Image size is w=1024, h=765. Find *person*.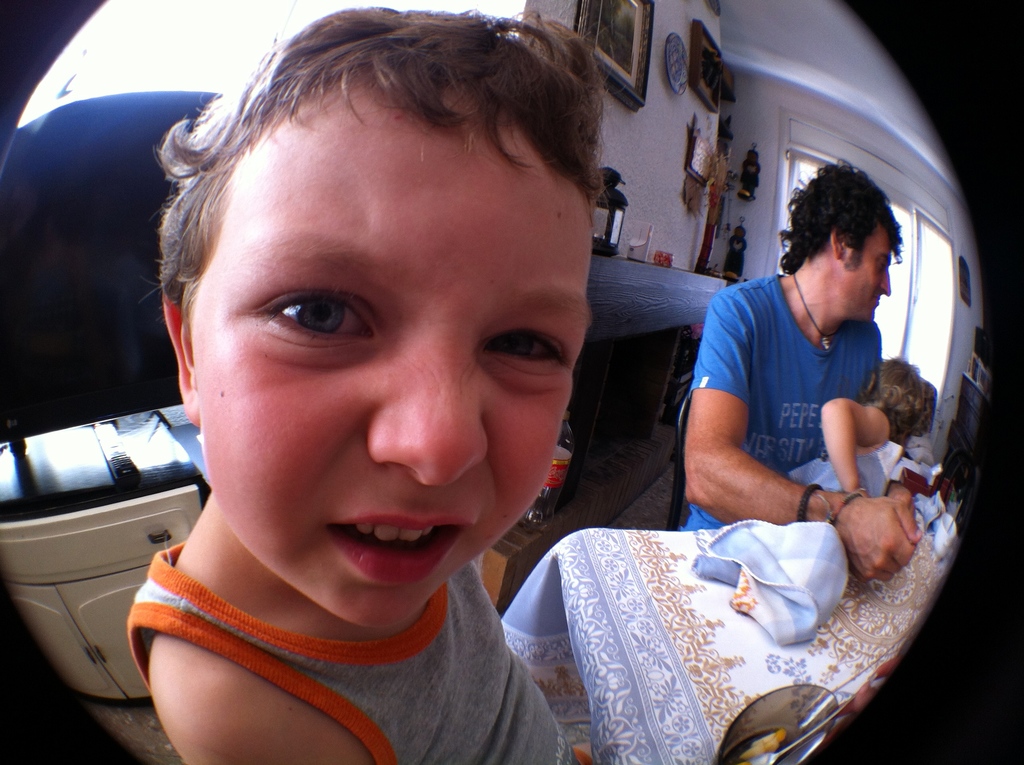
93/0/671/764.
